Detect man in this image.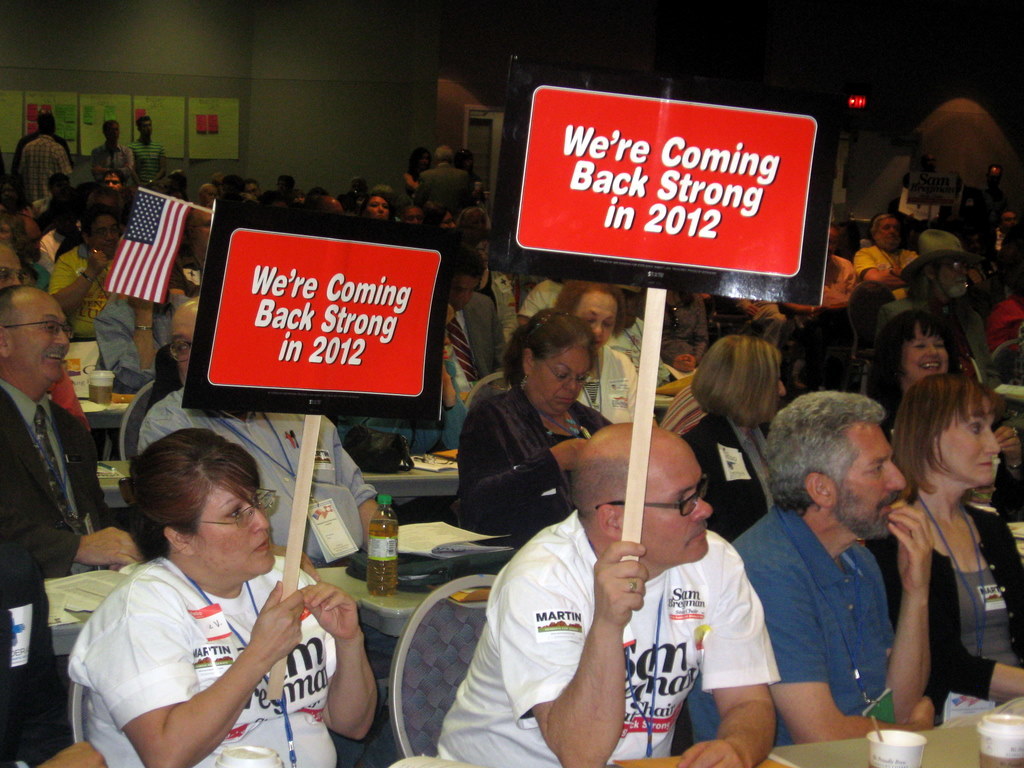
Detection: <bbox>100, 255, 249, 408</bbox>.
